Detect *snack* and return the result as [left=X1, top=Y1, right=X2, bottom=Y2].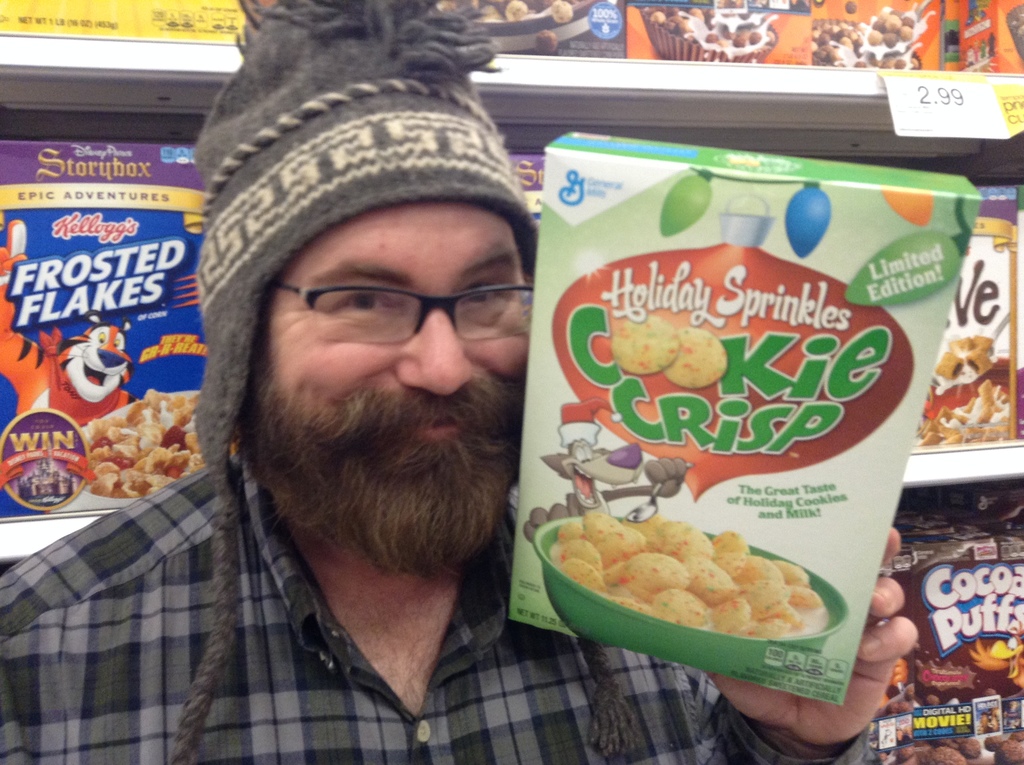
[left=539, top=29, right=559, bottom=56].
